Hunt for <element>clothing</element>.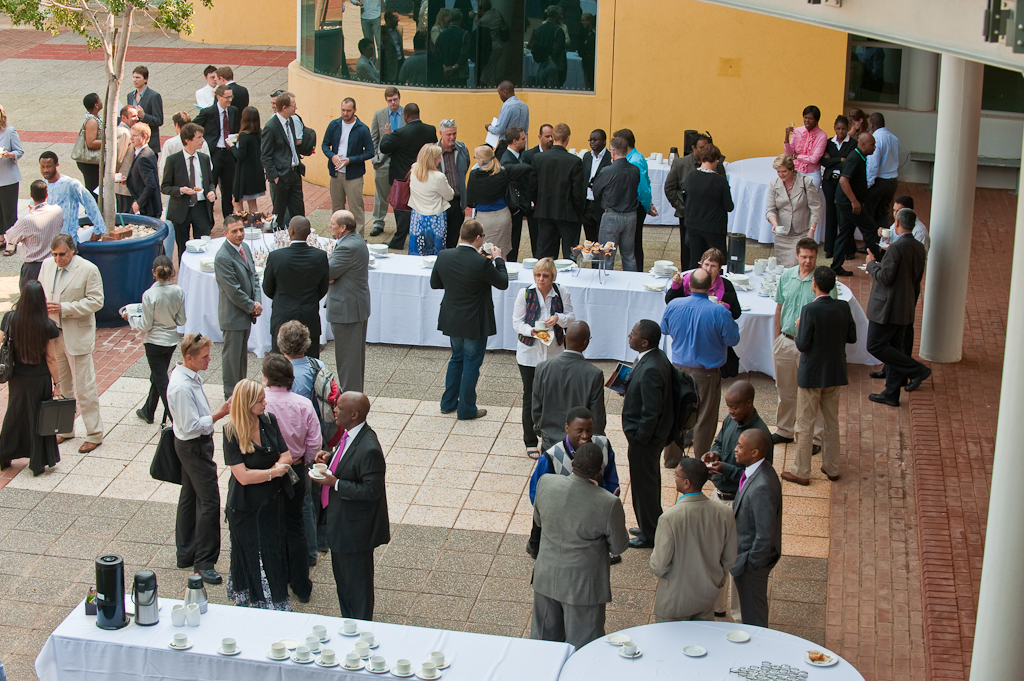
Hunted down at pyautogui.locateOnScreen(42, 253, 112, 435).
